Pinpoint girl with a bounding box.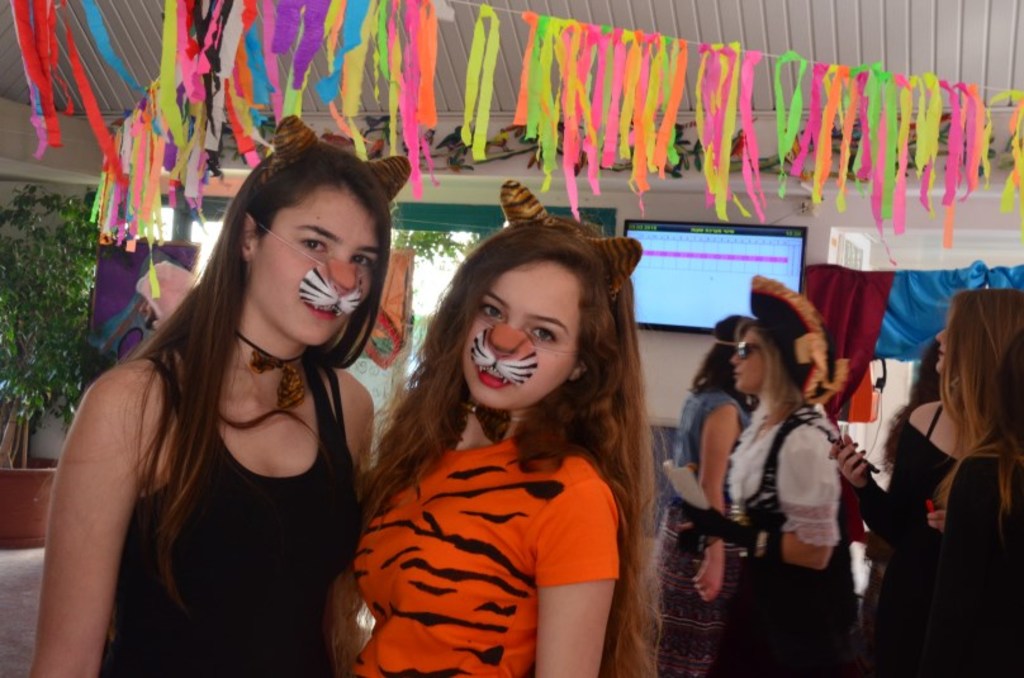
left=677, top=276, right=855, bottom=677.
